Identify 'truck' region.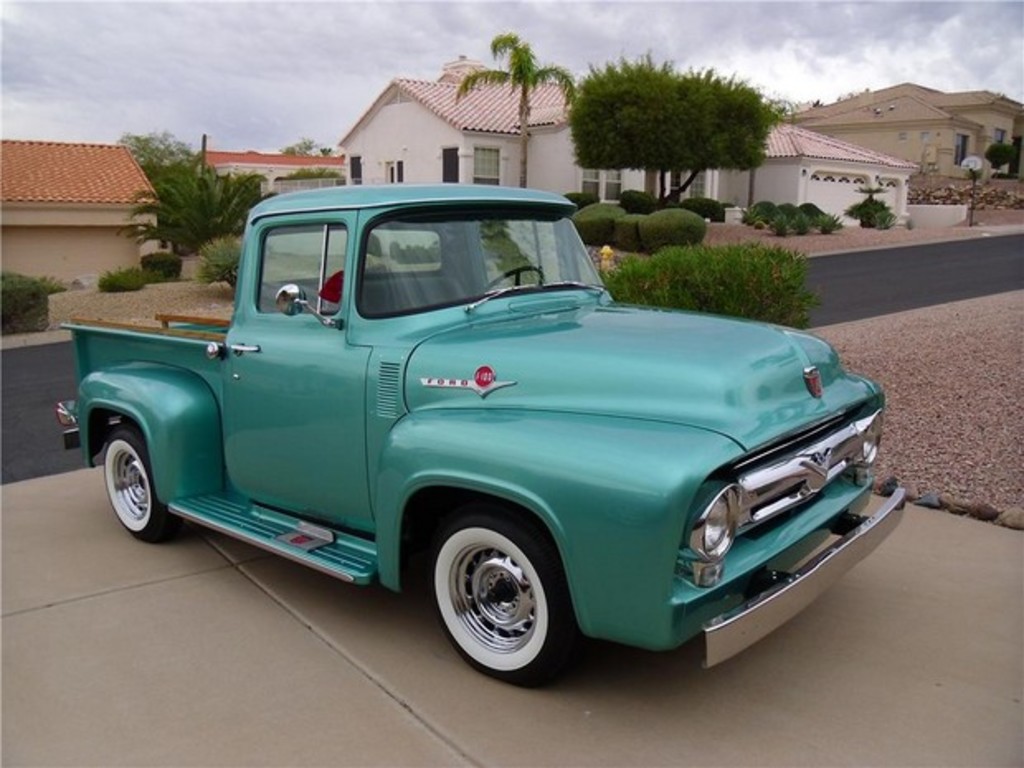
Region: (83,185,905,699).
